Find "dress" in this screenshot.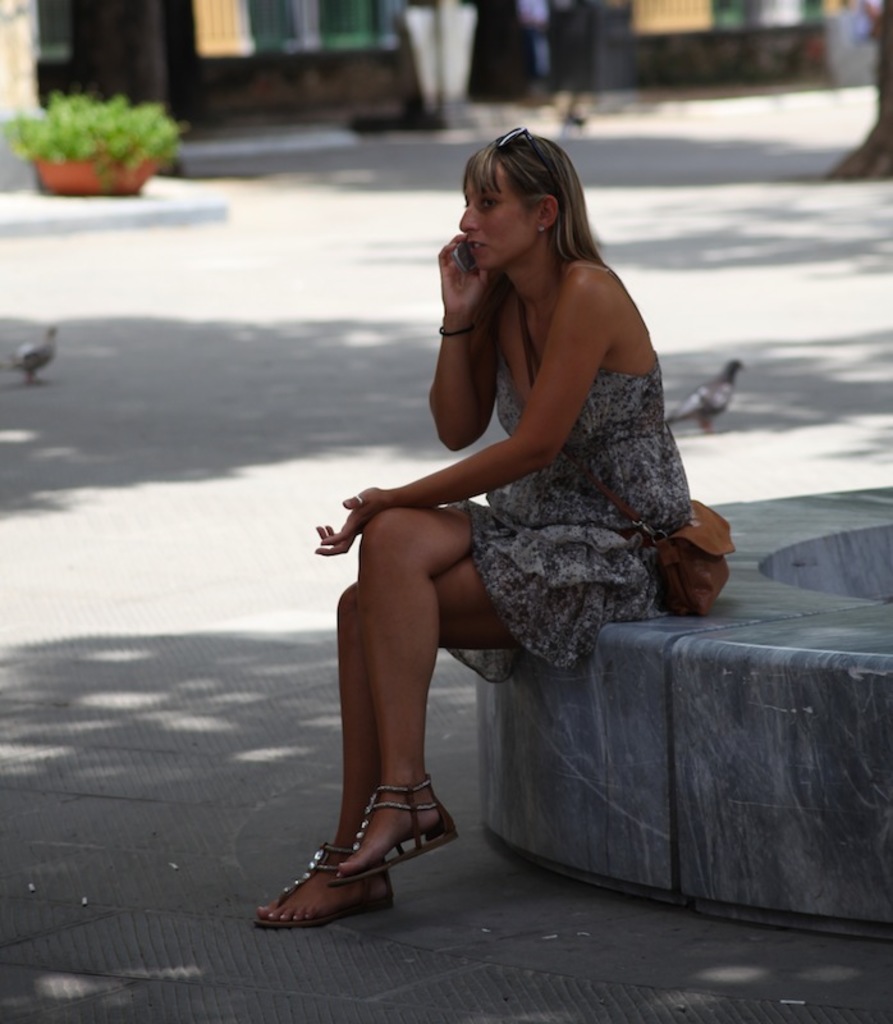
The bounding box for "dress" is <region>439, 289, 696, 684</region>.
